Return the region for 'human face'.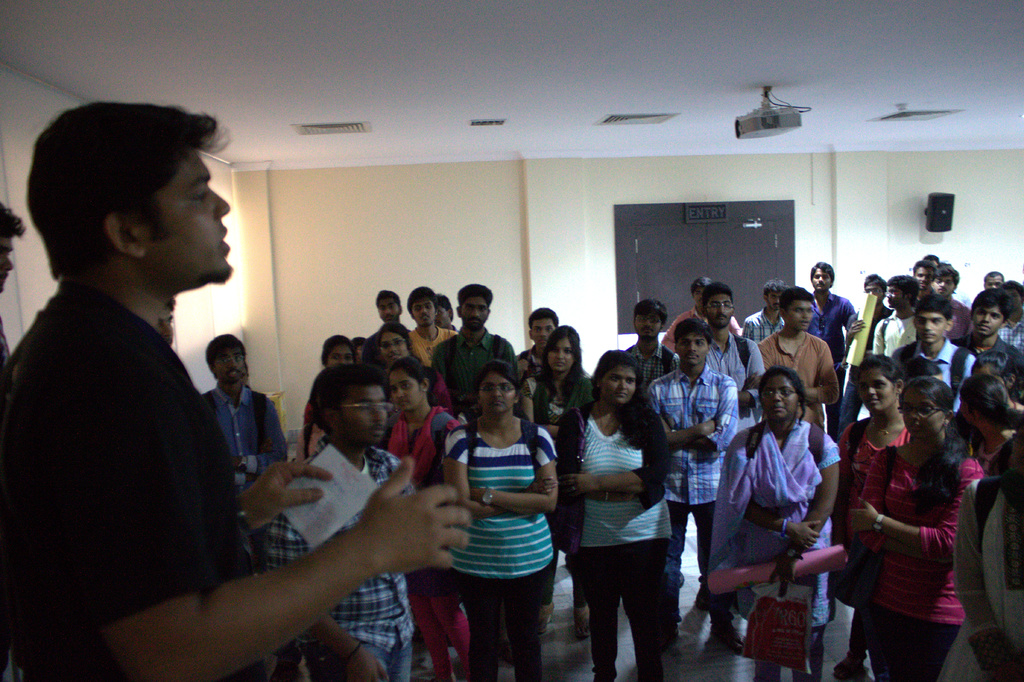
{"x1": 913, "y1": 264, "x2": 933, "y2": 286}.
